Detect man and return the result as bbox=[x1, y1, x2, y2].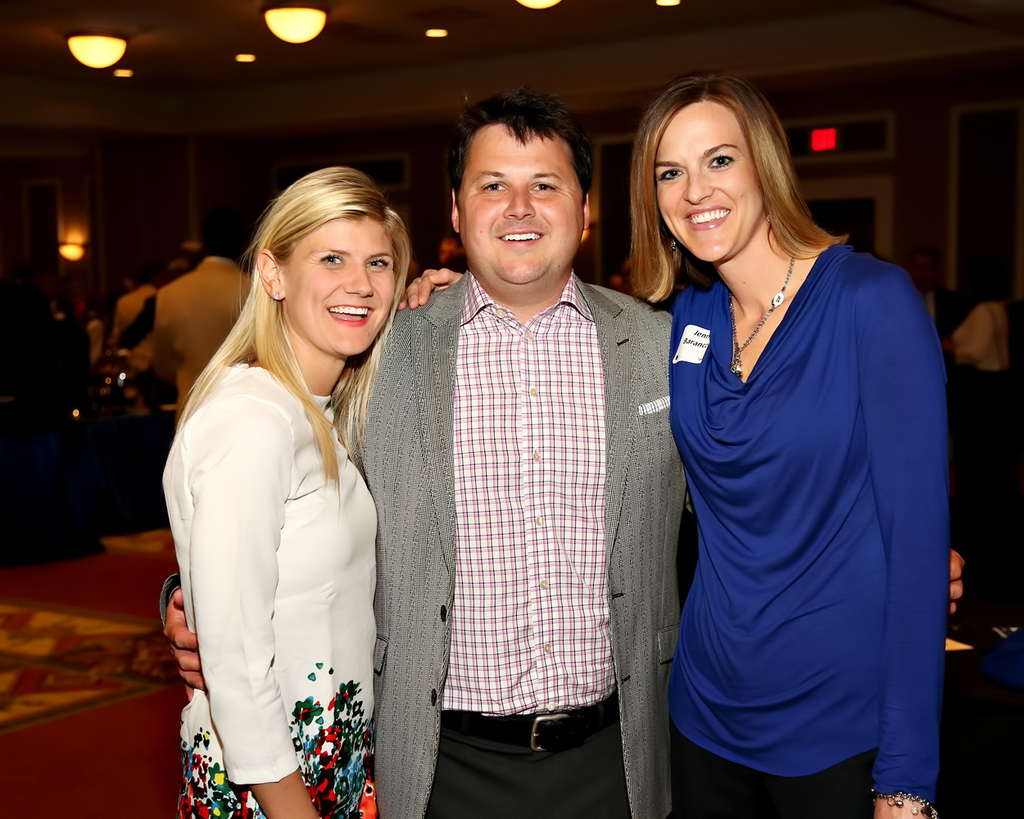
bbox=[163, 88, 962, 818].
